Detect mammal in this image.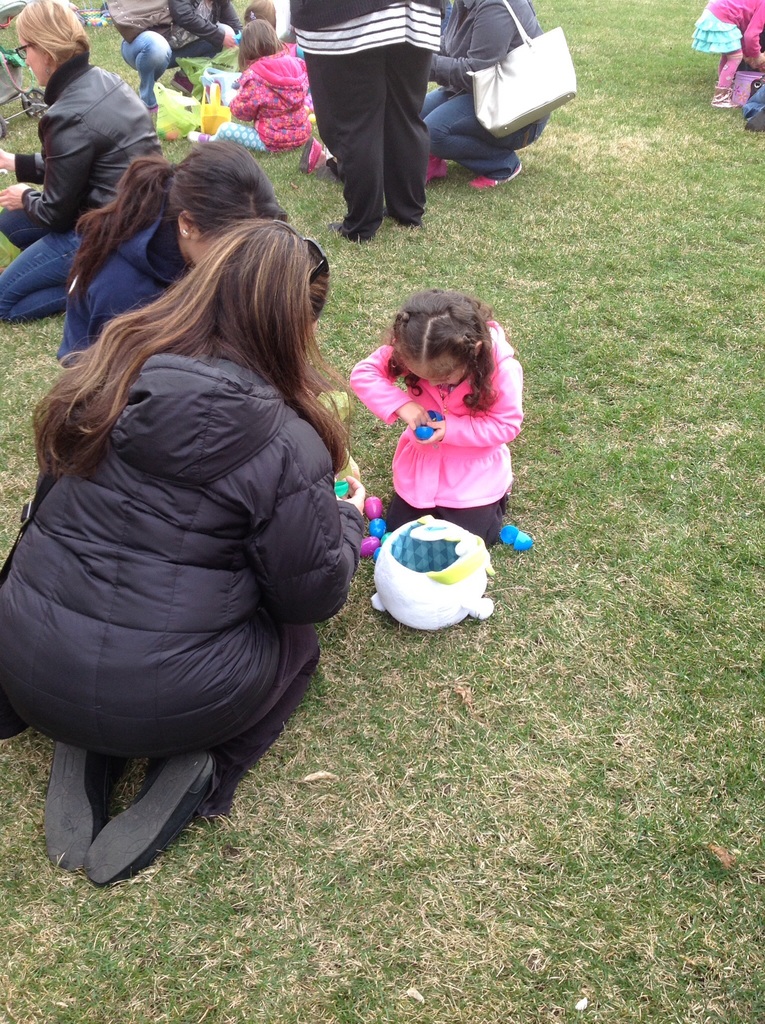
Detection: <bbox>3, 214, 368, 884</bbox>.
